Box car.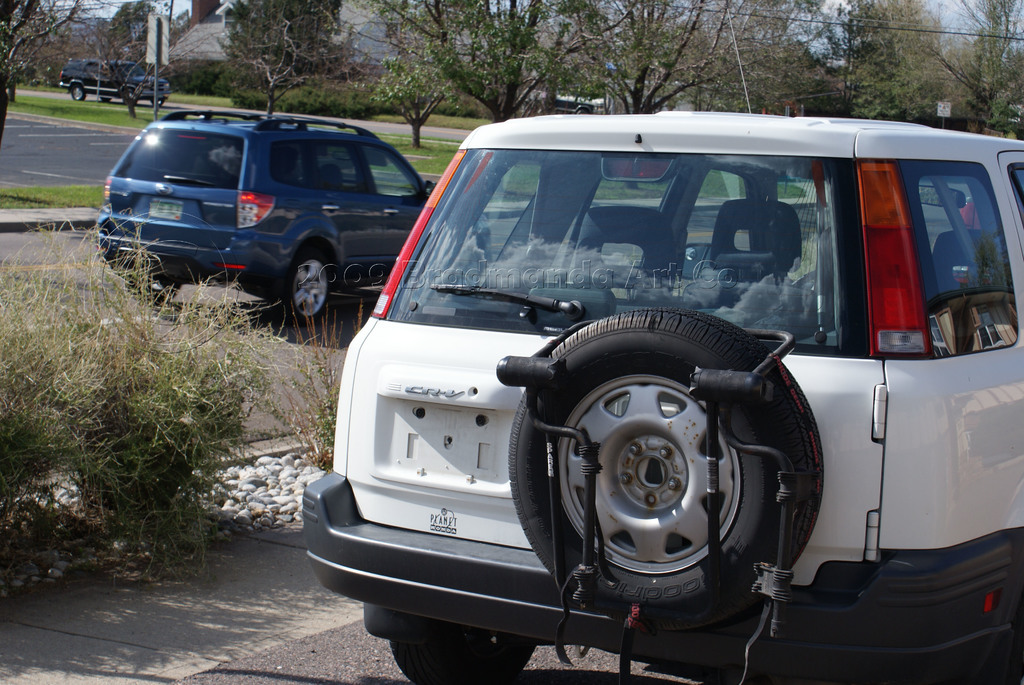
301:4:1023:684.
